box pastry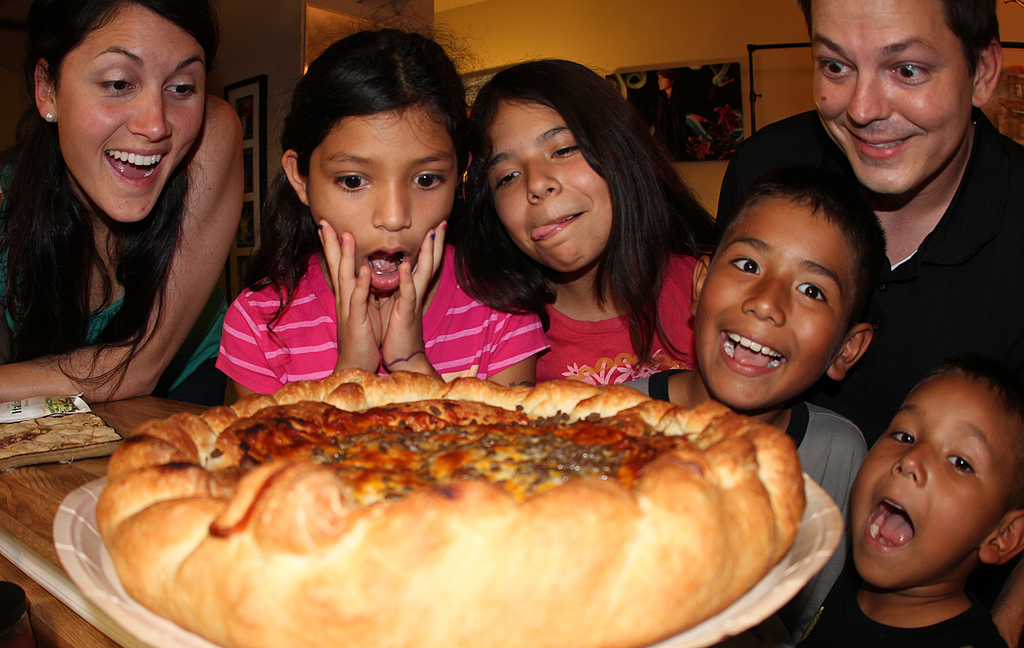
(left=78, top=351, right=831, bottom=624)
